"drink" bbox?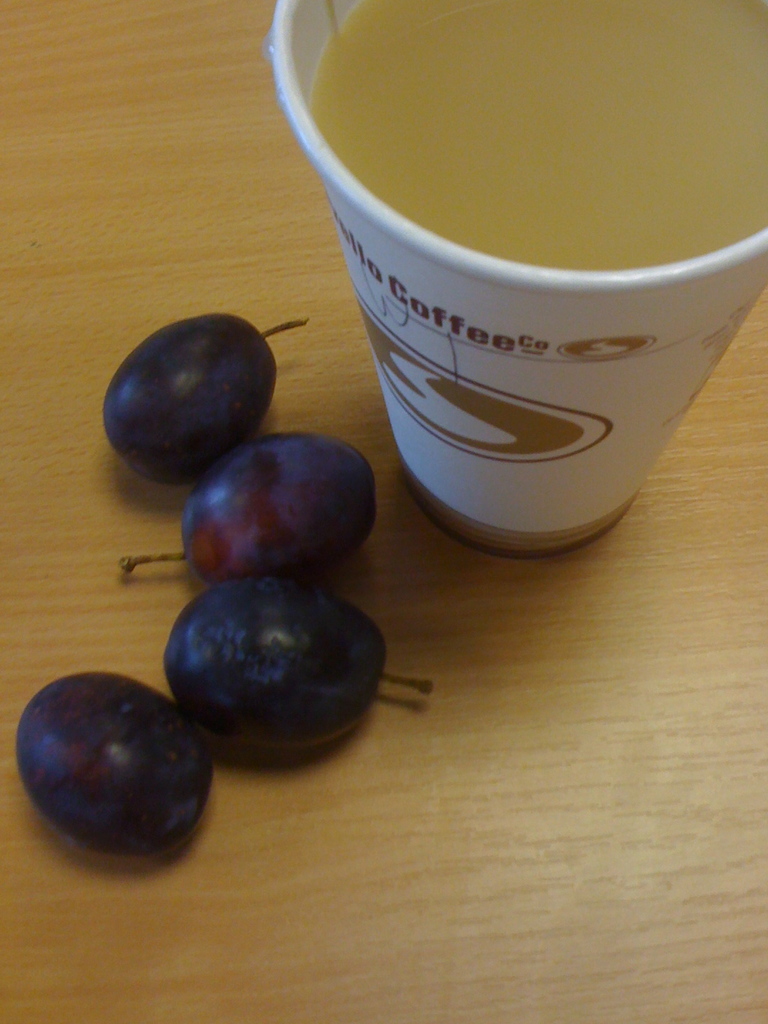
(309, 0, 767, 273)
